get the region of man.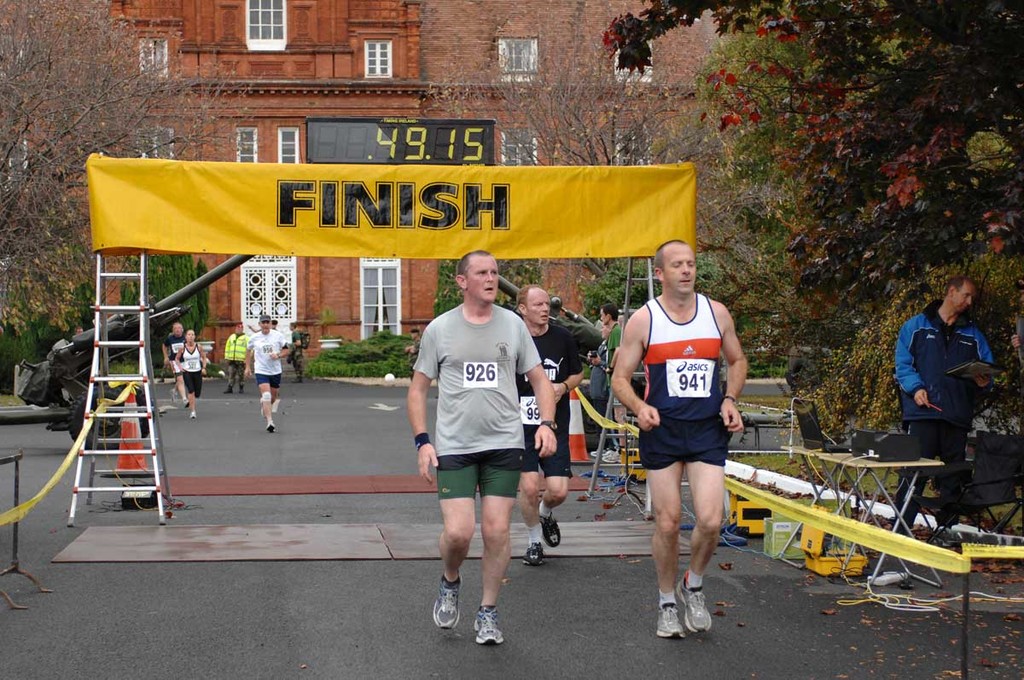
(left=410, top=265, right=563, bottom=649).
